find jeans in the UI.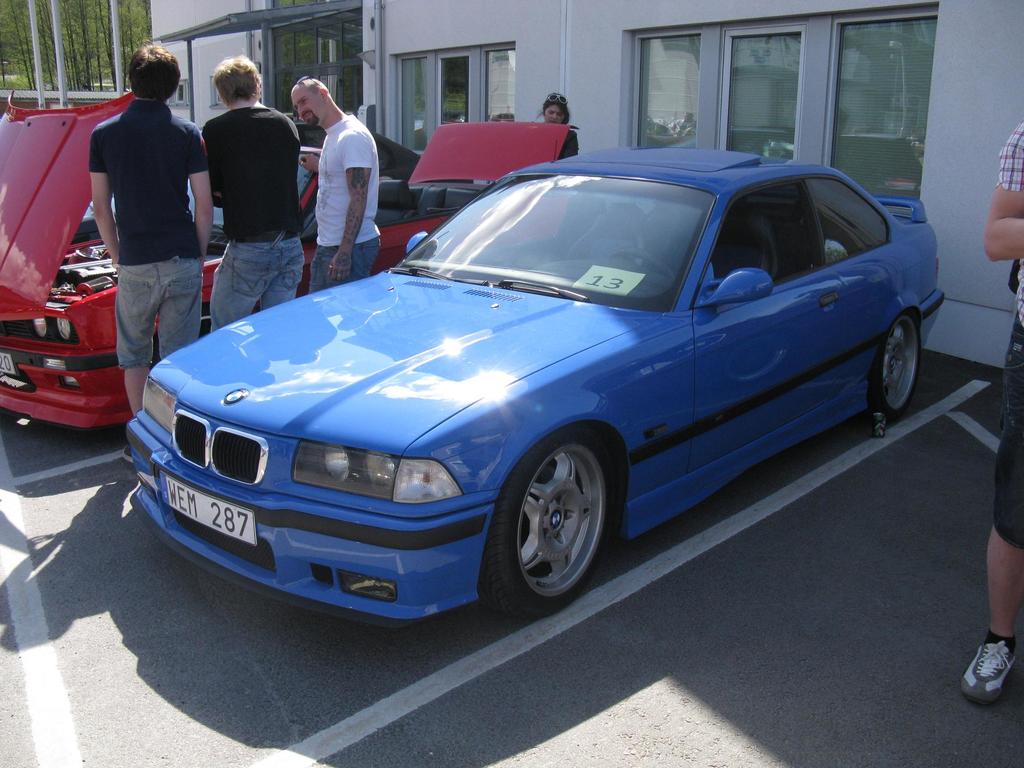
UI element at [313,240,378,293].
